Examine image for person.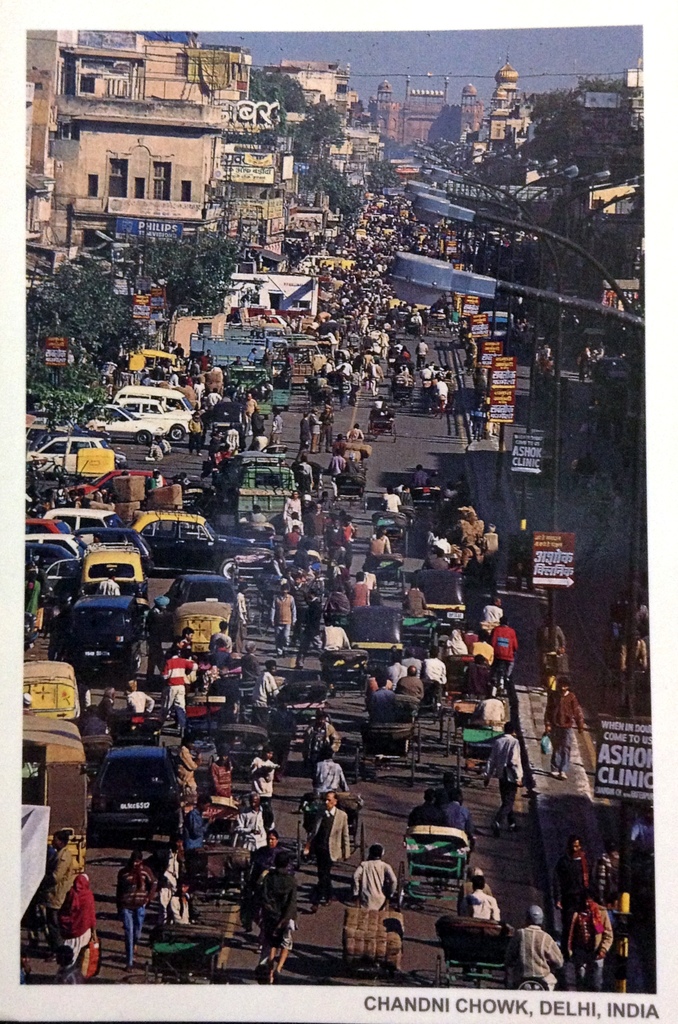
Examination result: [left=308, top=743, right=348, bottom=799].
